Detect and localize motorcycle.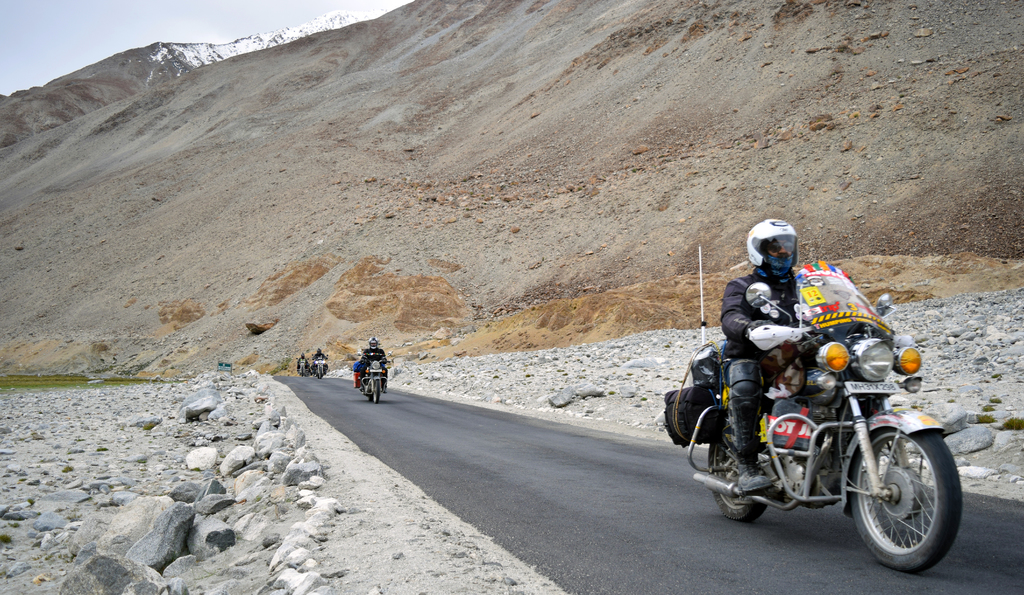
Localized at box(356, 355, 394, 401).
